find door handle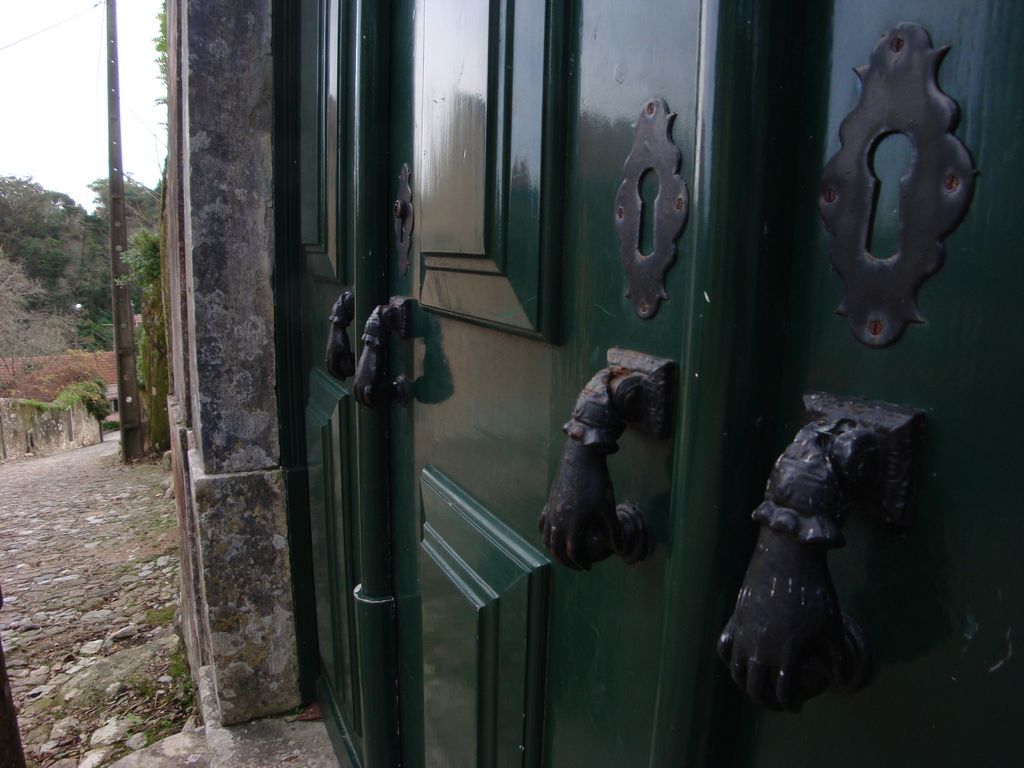
714,394,929,716
